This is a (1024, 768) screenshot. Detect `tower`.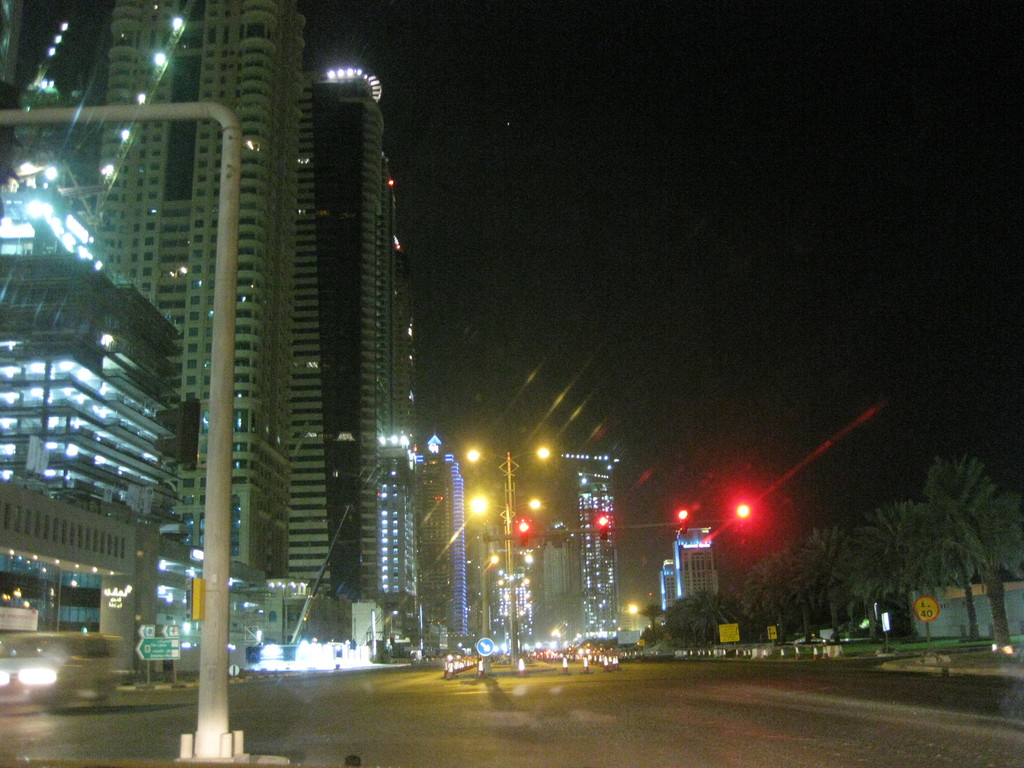
{"x1": 280, "y1": 56, "x2": 422, "y2": 644}.
